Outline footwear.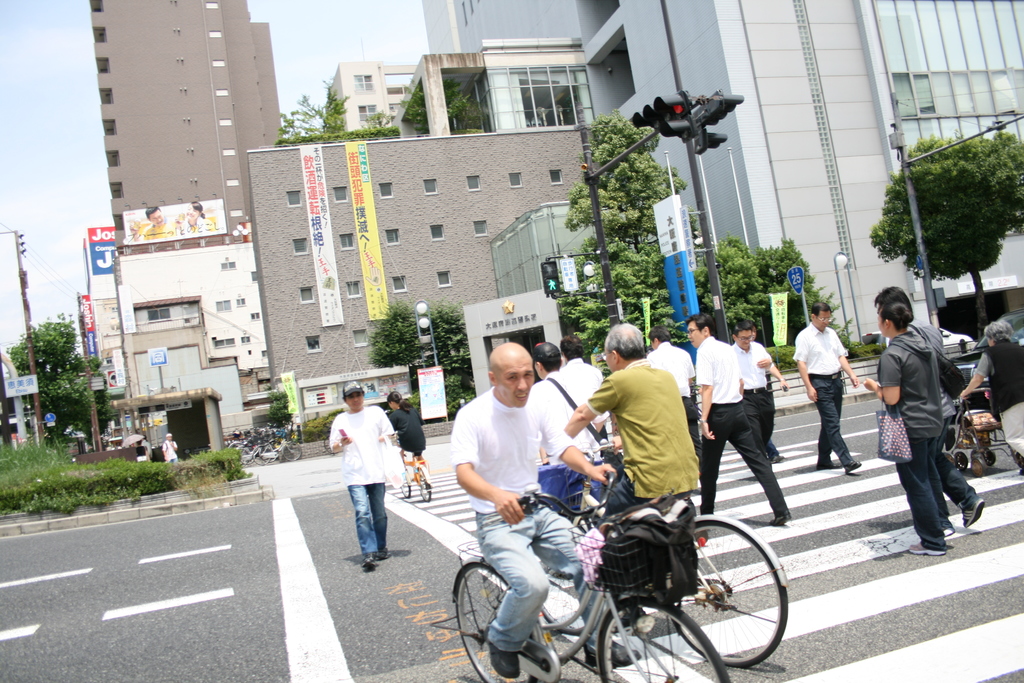
Outline: 817/461/841/470.
